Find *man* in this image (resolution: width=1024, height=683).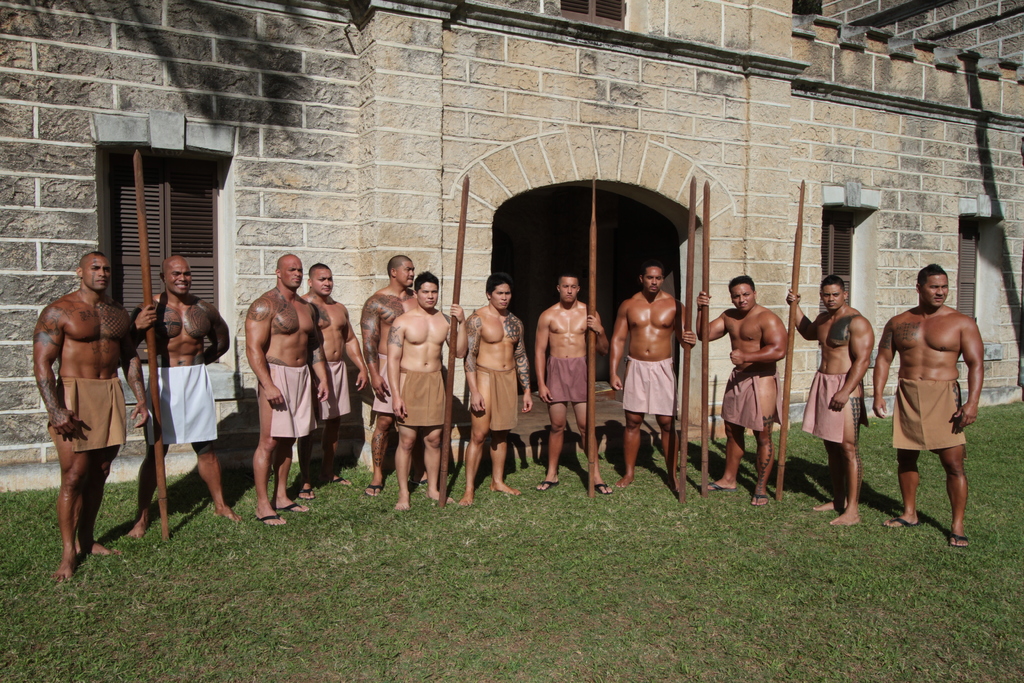
364/251/483/466.
